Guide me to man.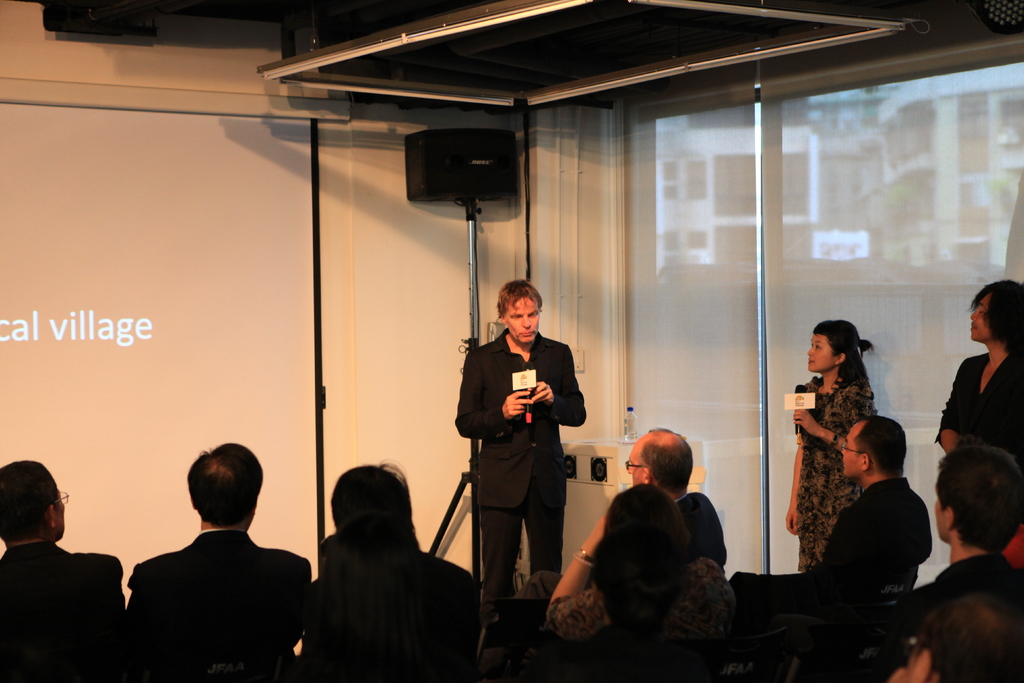
Guidance: x1=451, y1=279, x2=591, y2=636.
